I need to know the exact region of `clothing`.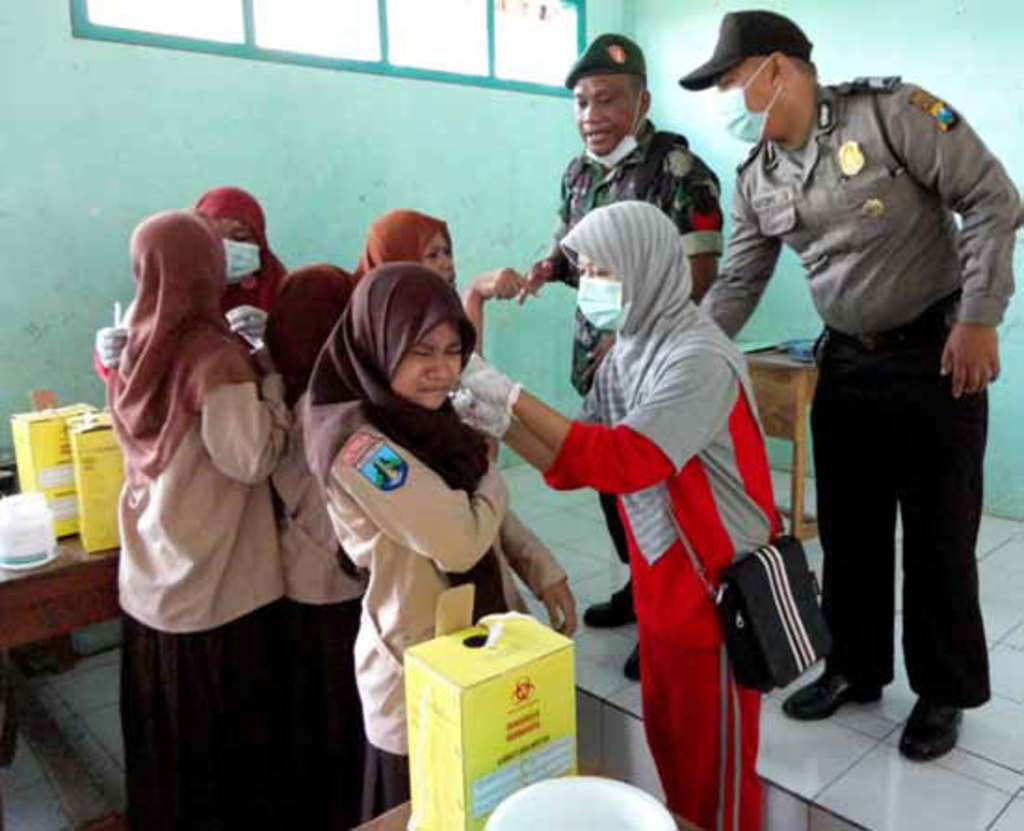
Region: {"left": 559, "top": 30, "right": 647, "bottom": 84}.
